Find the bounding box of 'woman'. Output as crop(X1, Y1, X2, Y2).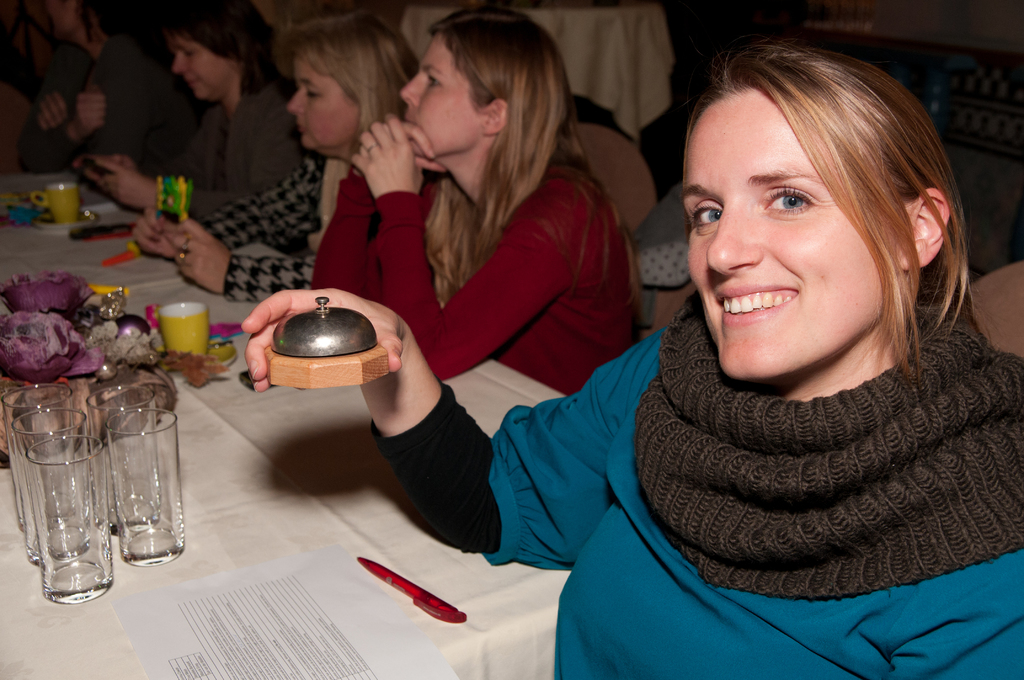
crop(135, 19, 420, 302).
